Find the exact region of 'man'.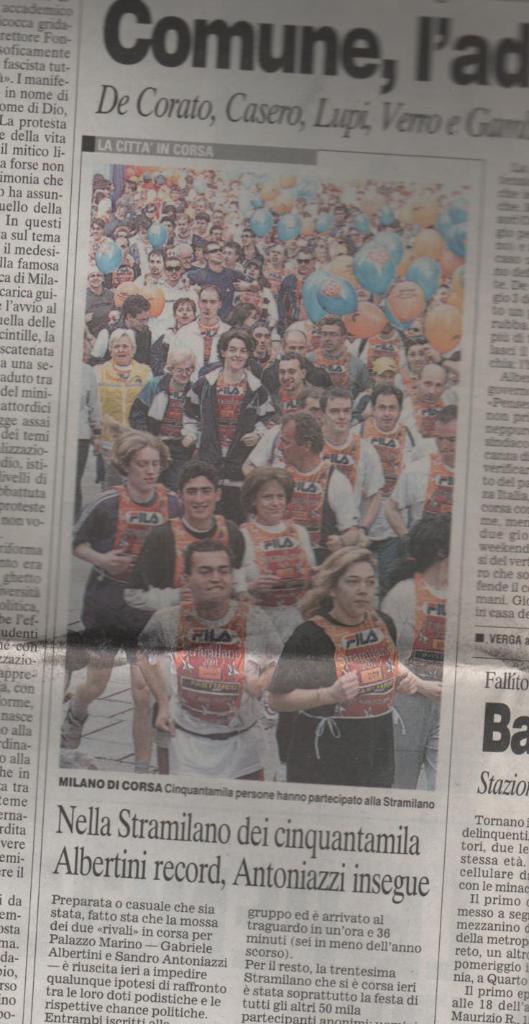
Exact region: (317, 388, 389, 544).
